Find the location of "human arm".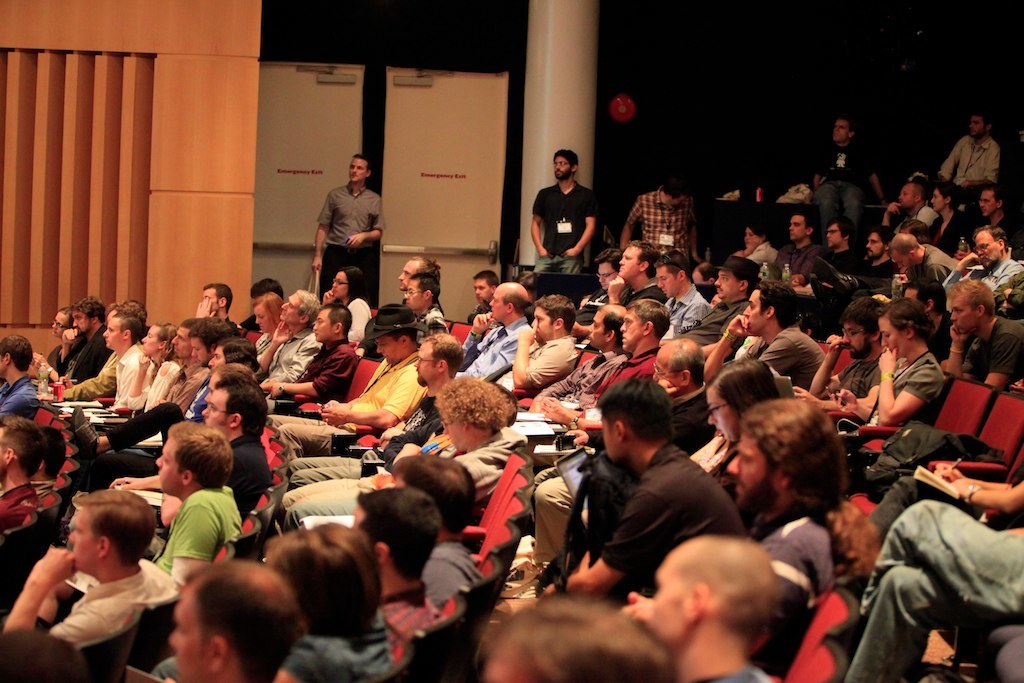
Location: box=[564, 187, 601, 260].
